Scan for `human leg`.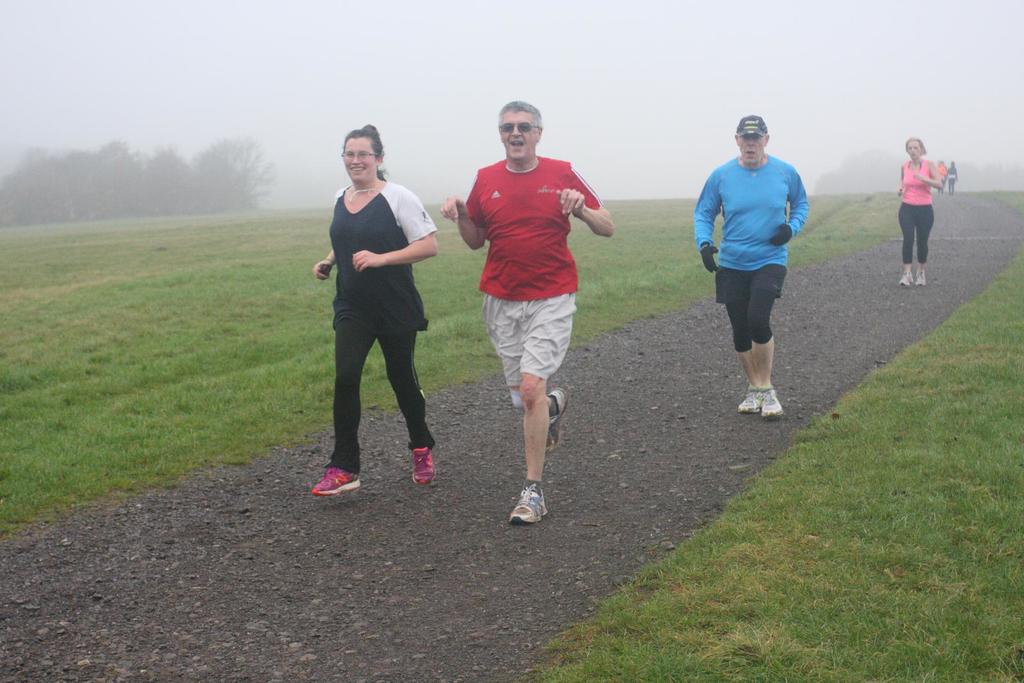
Scan result: locate(508, 294, 576, 521).
